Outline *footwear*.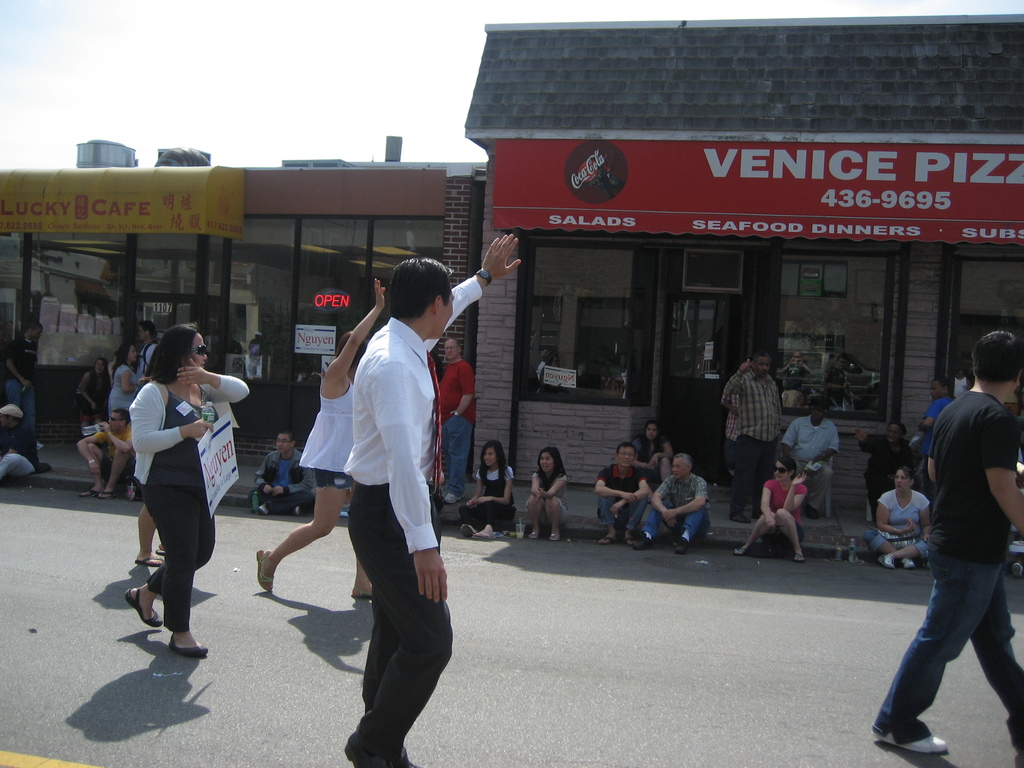
Outline: (125,586,156,626).
